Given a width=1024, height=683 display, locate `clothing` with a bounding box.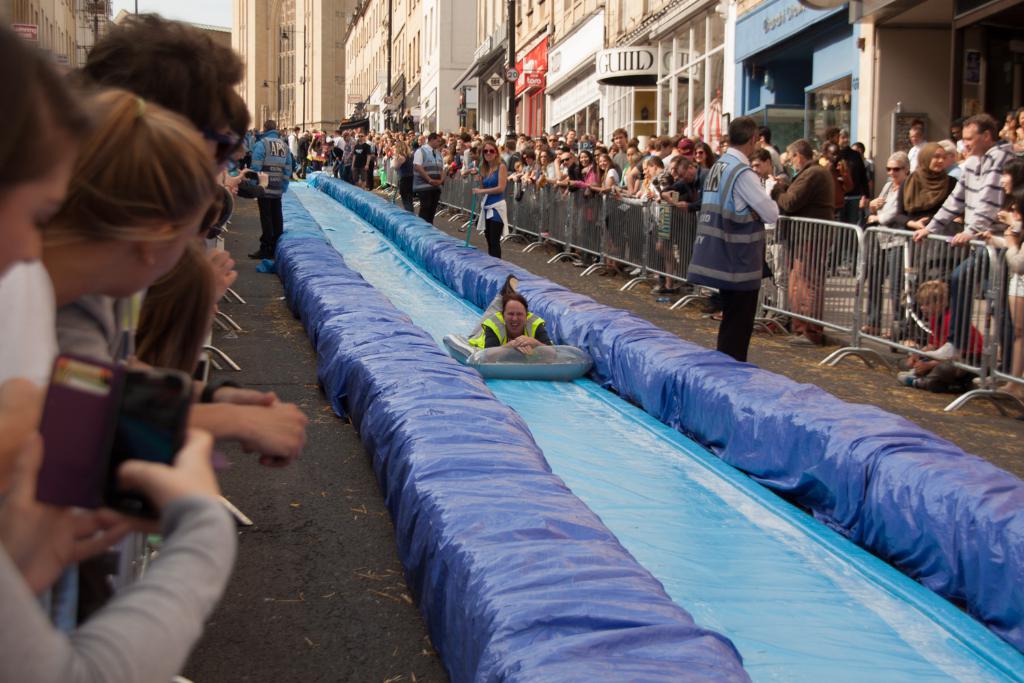
Located: [x1=861, y1=189, x2=912, y2=359].
